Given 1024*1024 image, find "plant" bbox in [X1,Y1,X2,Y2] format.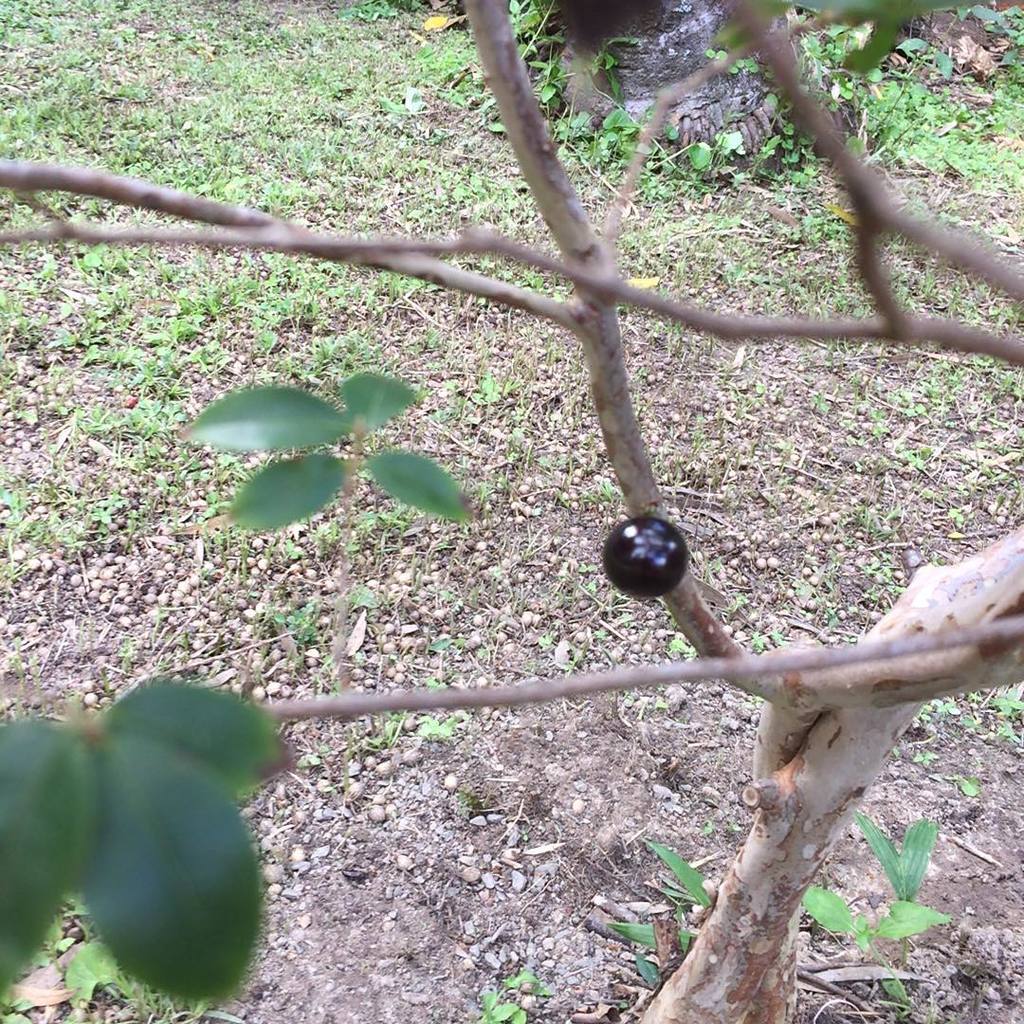
[662,636,703,663].
